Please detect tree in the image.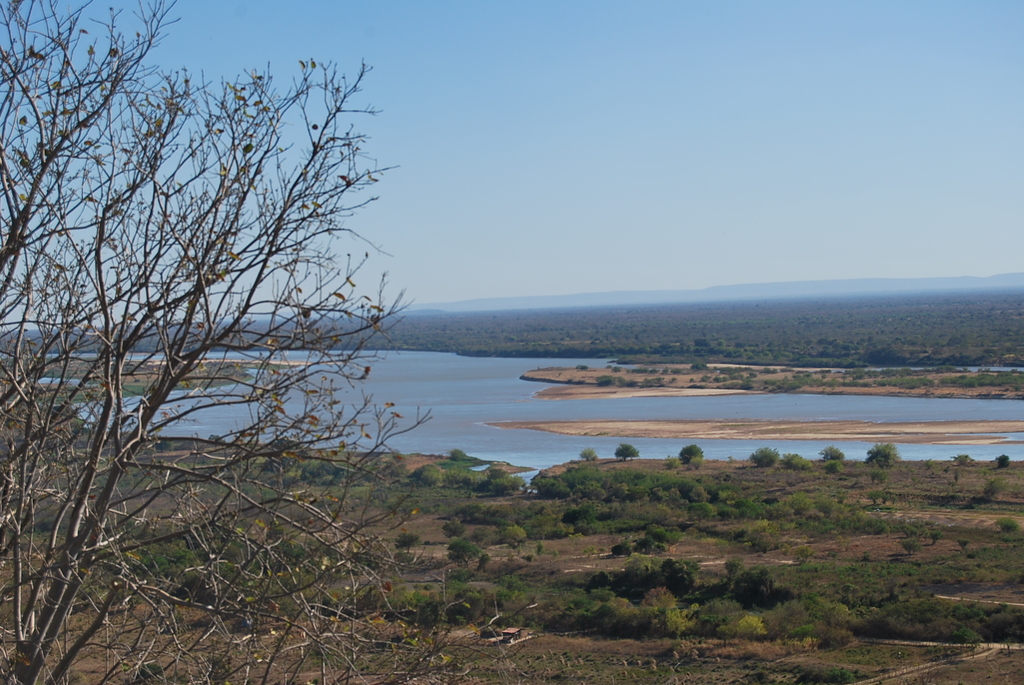
BBox(21, 0, 456, 656).
